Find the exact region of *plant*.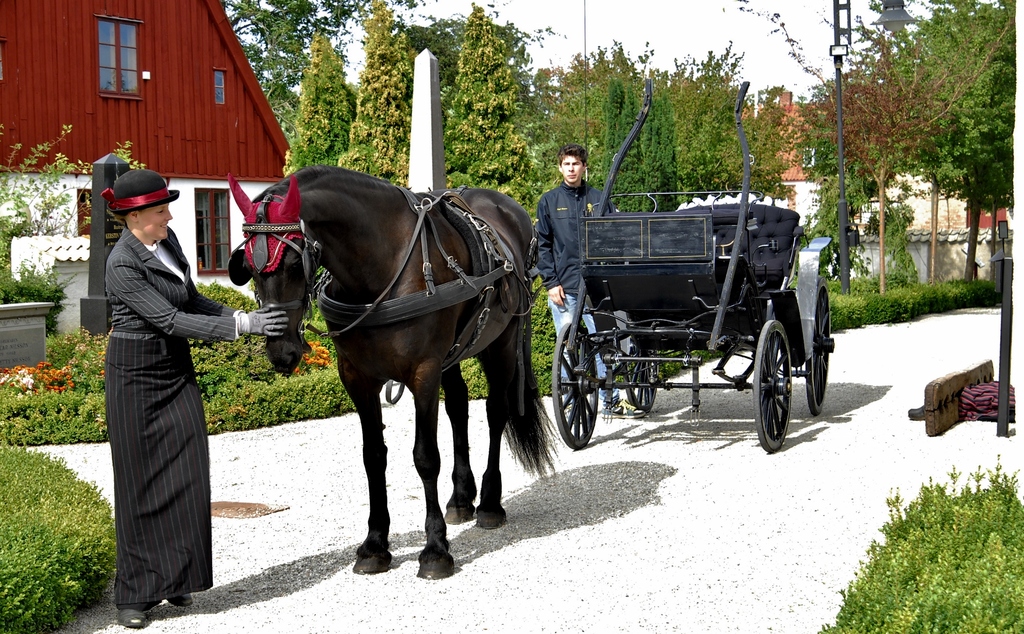
Exact region: (left=0, top=427, right=125, bottom=633).
